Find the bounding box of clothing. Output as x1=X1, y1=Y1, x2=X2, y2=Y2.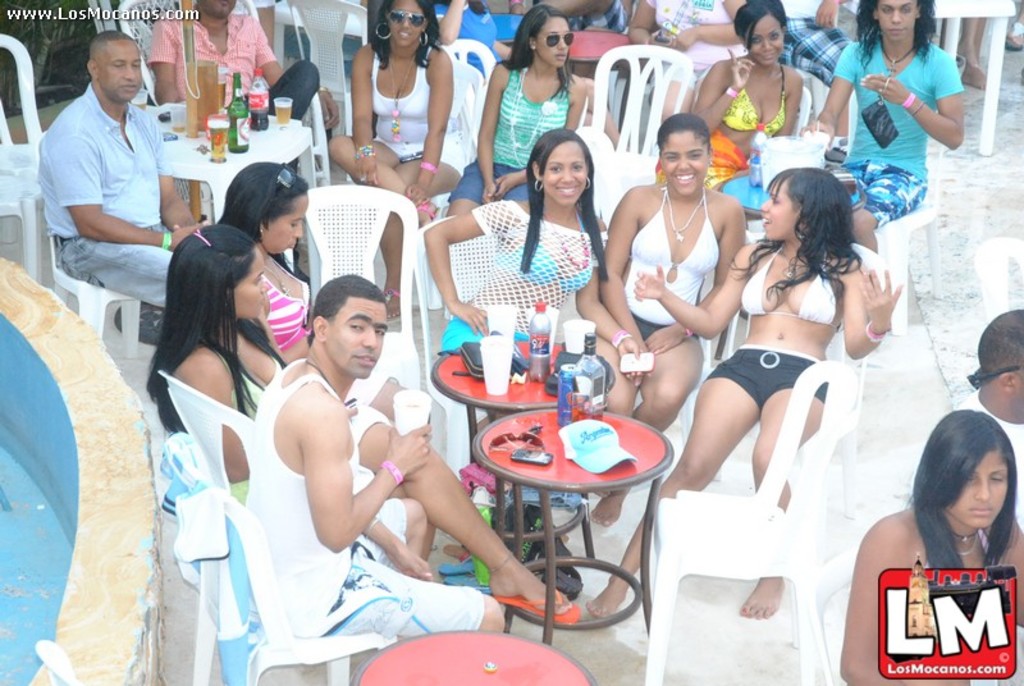
x1=785, y1=0, x2=844, y2=92.
